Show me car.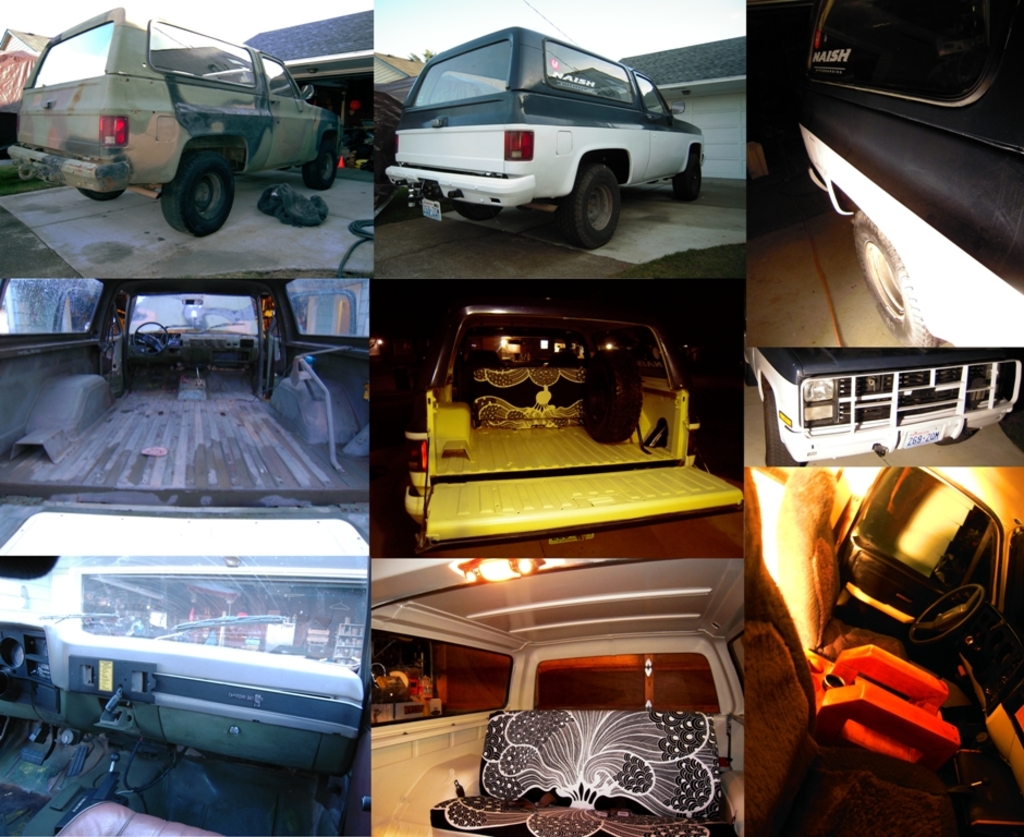
car is here: BBox(0, 515, 371, 836).
